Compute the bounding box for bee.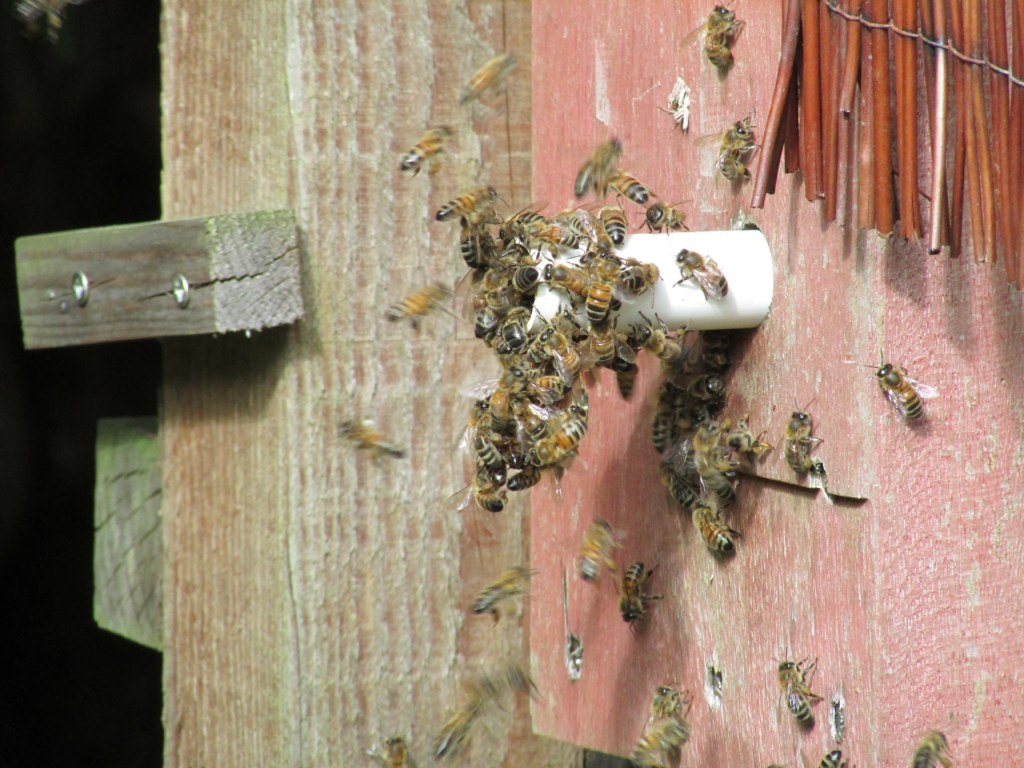
pyautogui.locateOnScreen(814, 740, 848, 767).
